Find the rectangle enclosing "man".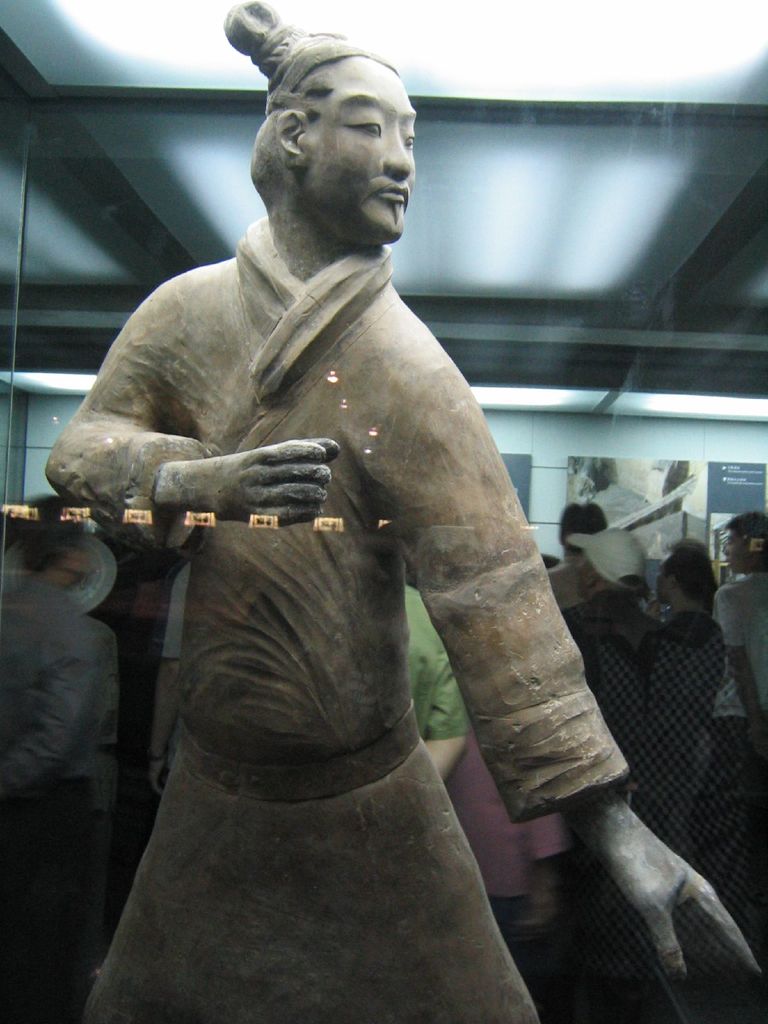
detection(710, 511, 767, 758).
